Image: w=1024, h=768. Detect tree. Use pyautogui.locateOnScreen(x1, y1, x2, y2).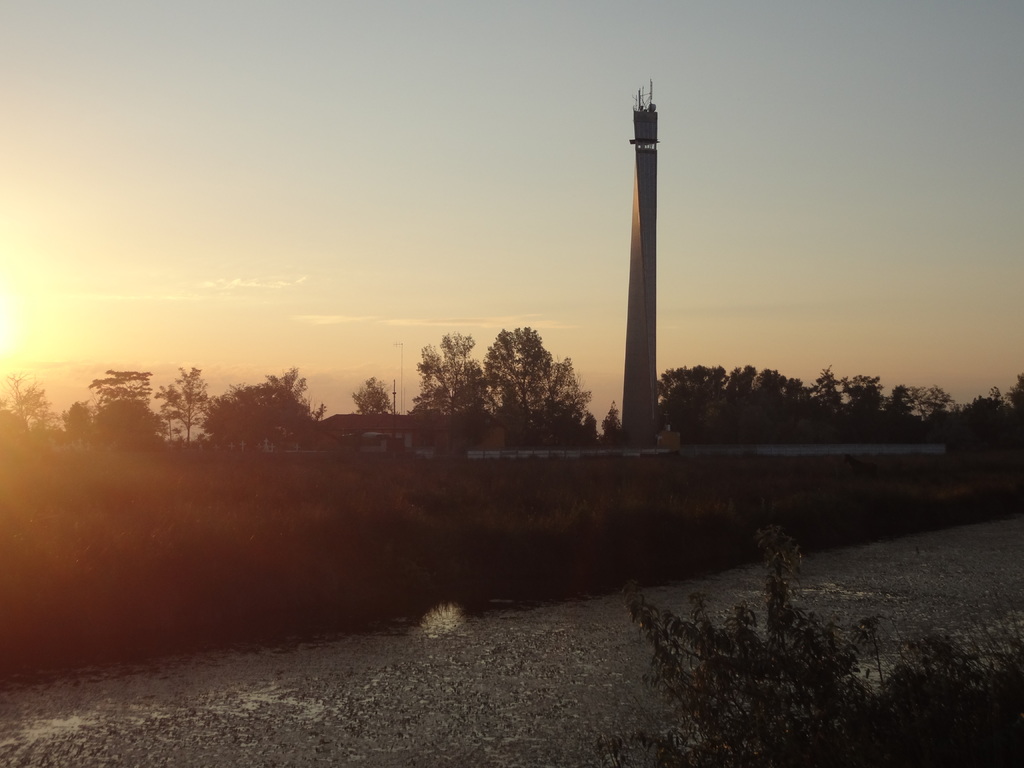
pyautogui.locateOnScreen(0, 365, 57, 433).
